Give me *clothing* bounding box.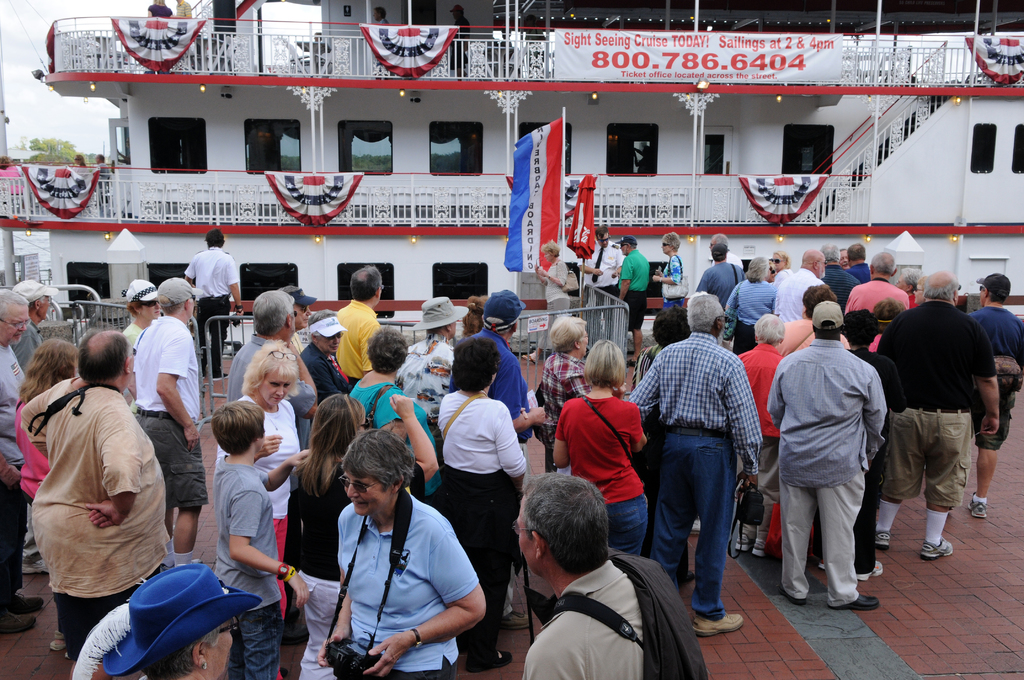
select_region(207, 439, 297, 679).
